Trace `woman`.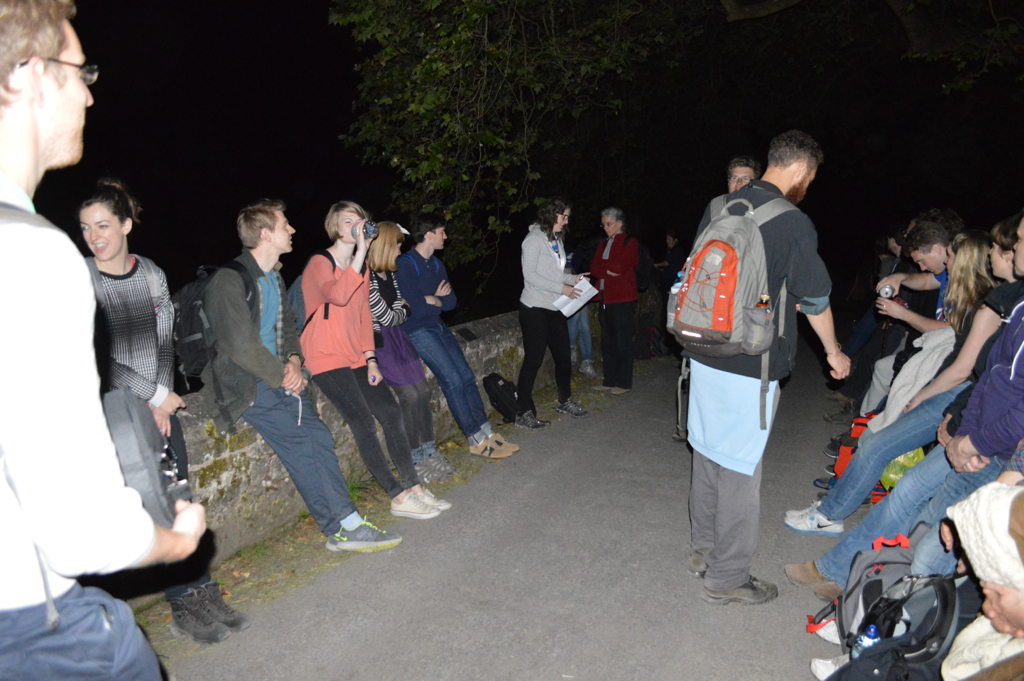
Traced to box(82, 177, 253, 649).
